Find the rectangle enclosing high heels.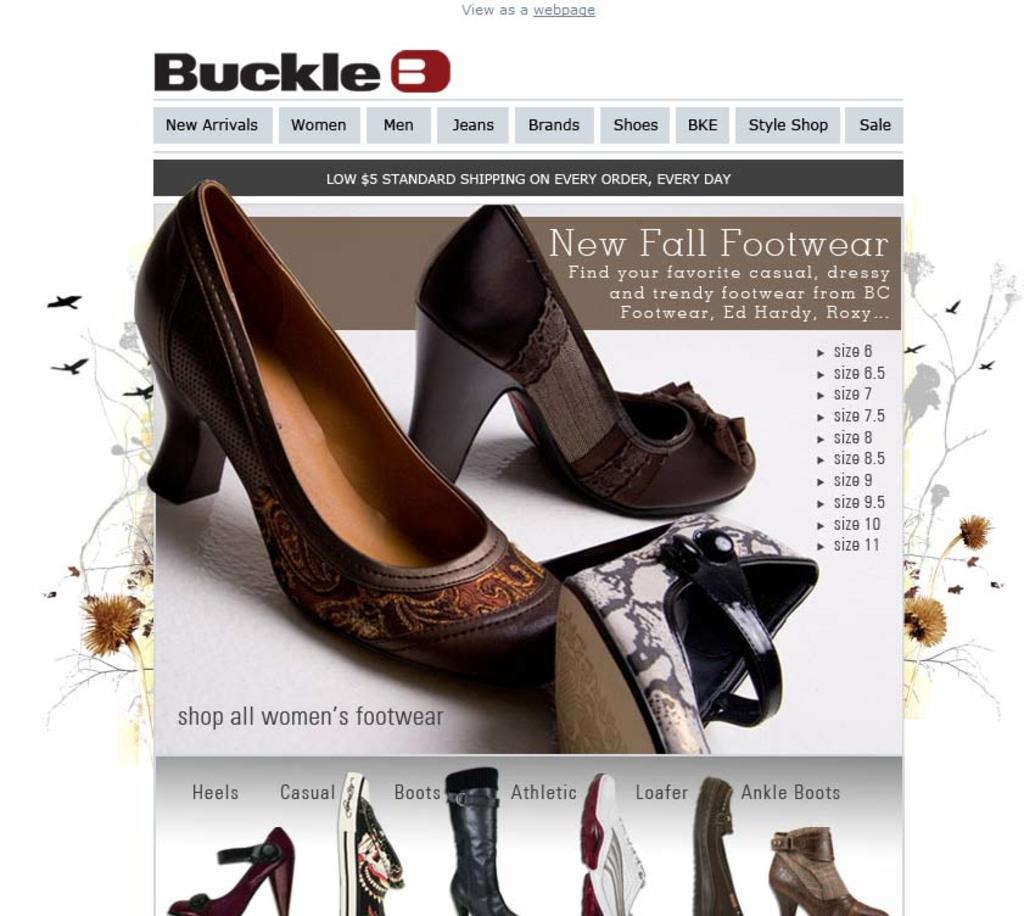
541/509/819/755.
